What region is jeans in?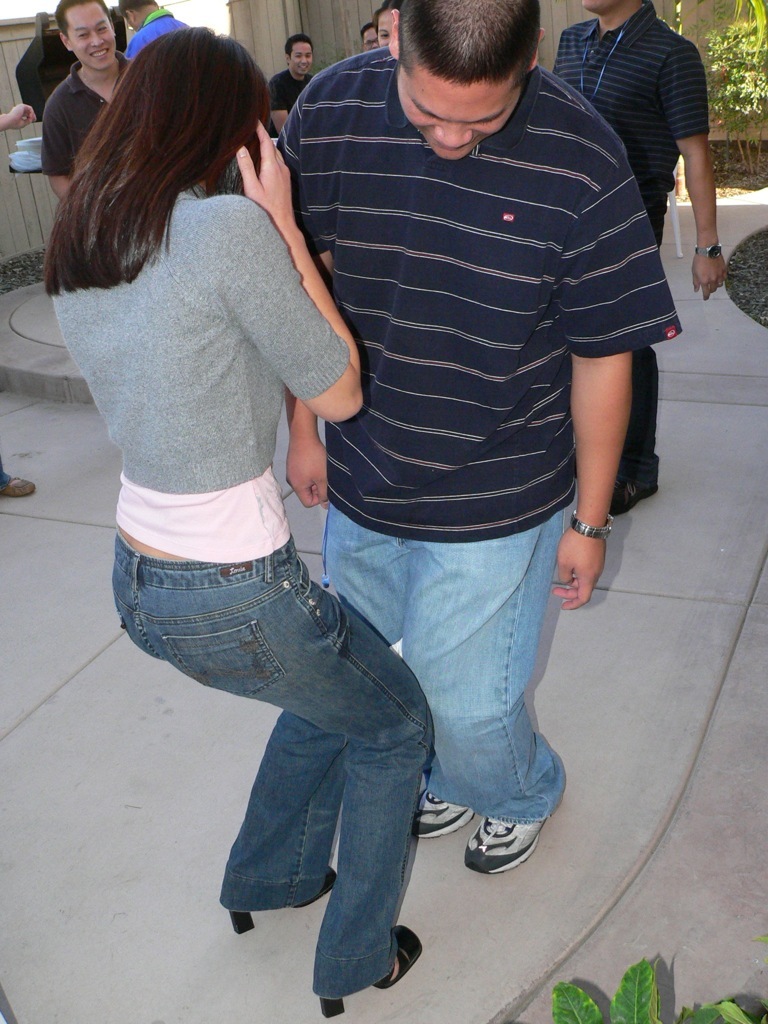
<box>321,502,564,823</box>.
